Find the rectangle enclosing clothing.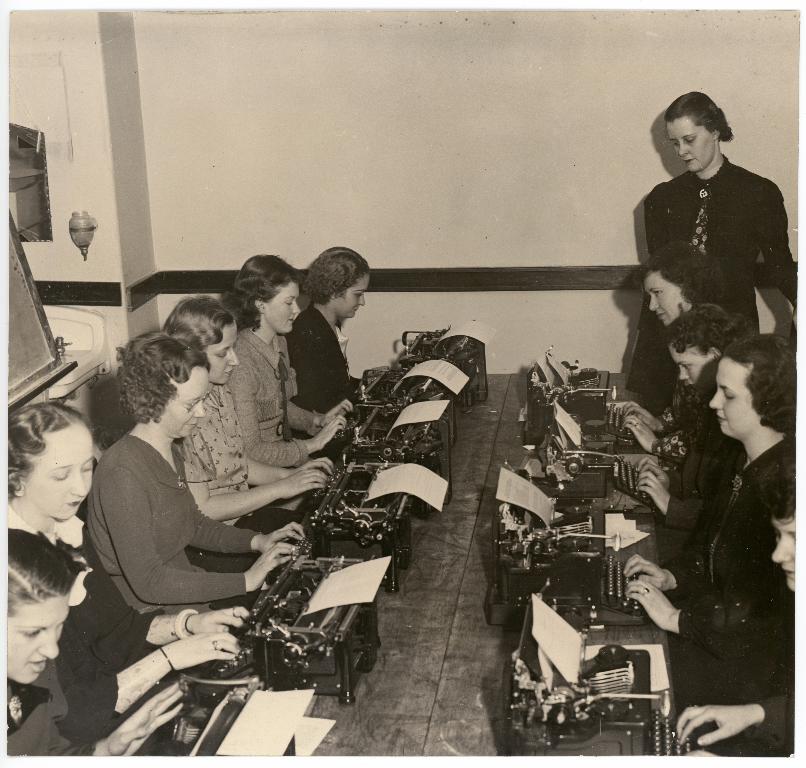
[181,382,293,538].
